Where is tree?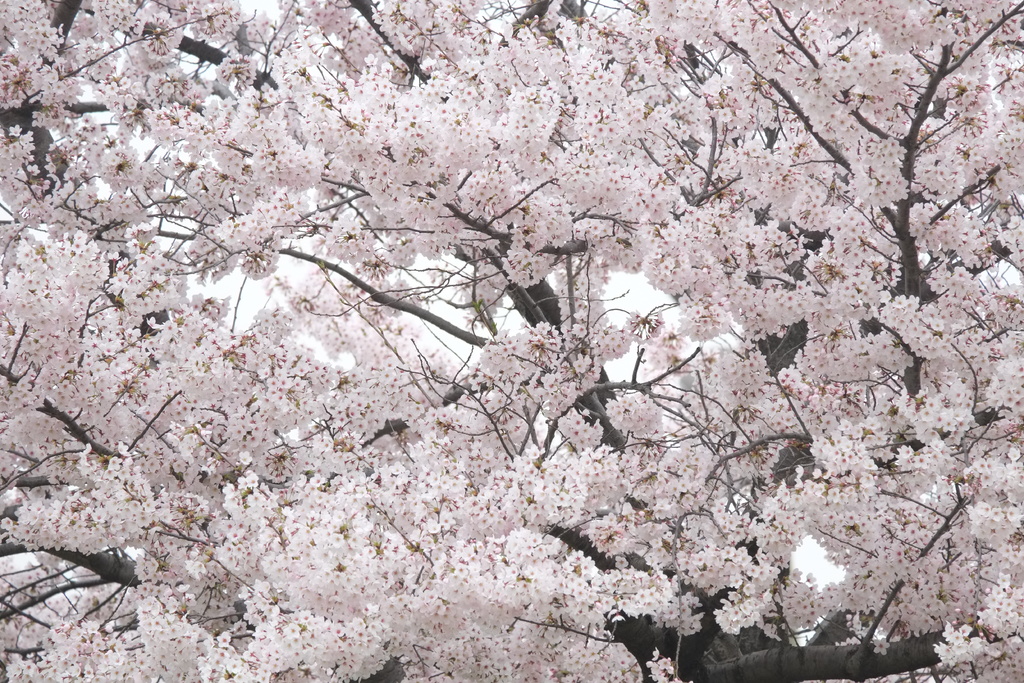
<region>0, 0, 1023, 682</region>.
